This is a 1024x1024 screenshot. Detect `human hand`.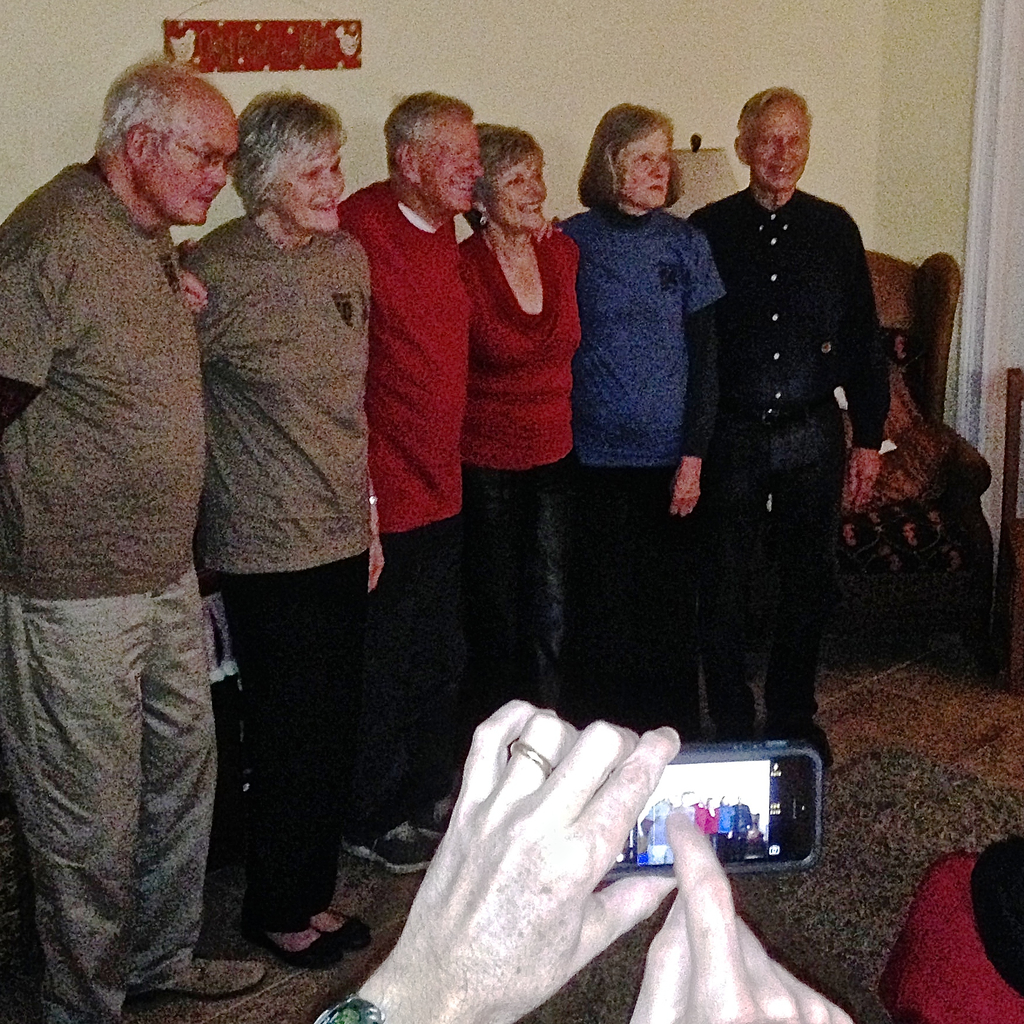
627:806:856:1023.
